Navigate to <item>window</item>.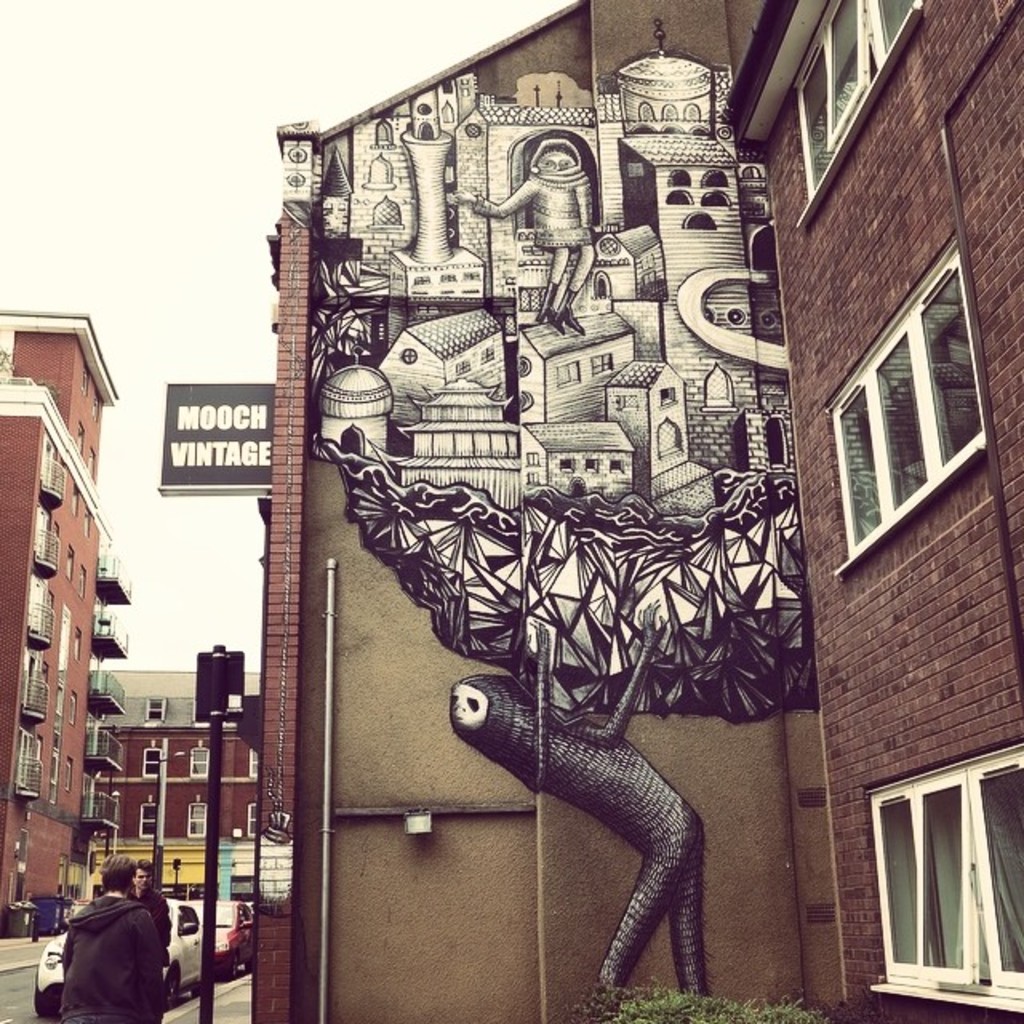
Navigation target: bbox(827, 250, 990, 568).
